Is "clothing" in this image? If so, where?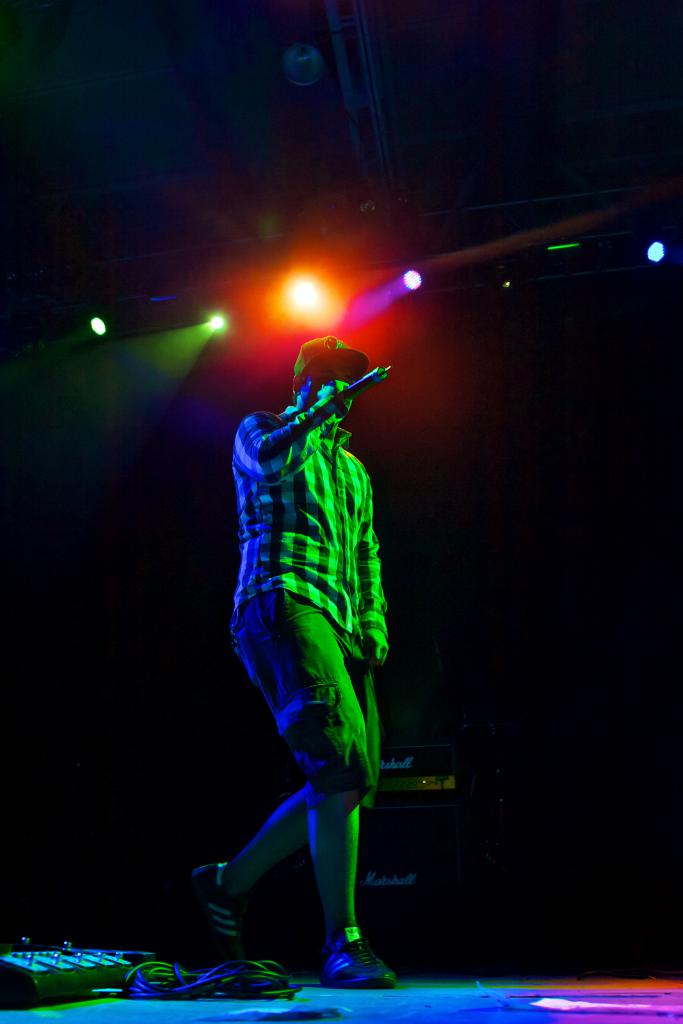
Yes, at l=234, t=324, r=394, b=870.
